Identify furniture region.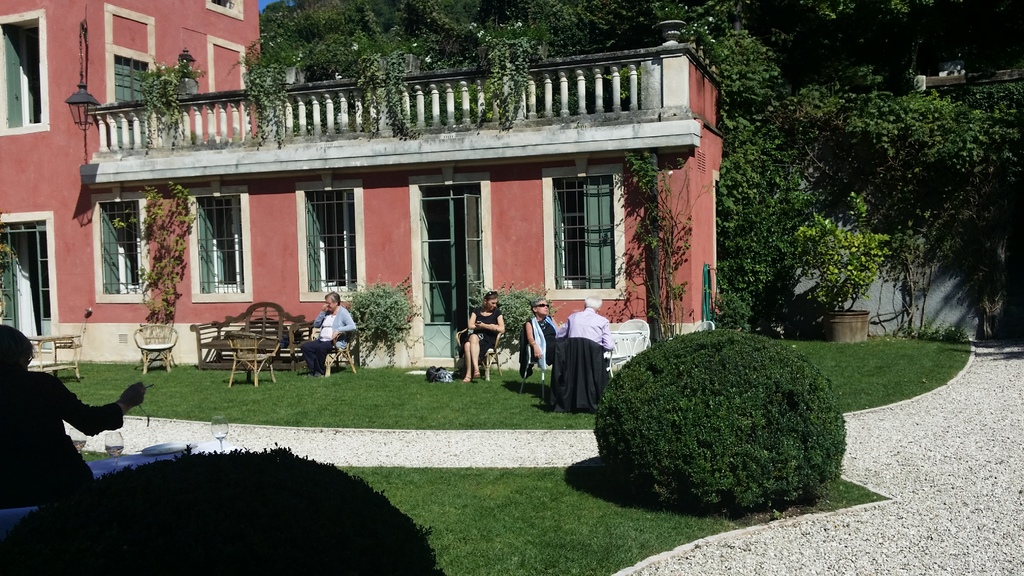
Region: bbox(30, 332, 83, 379).
